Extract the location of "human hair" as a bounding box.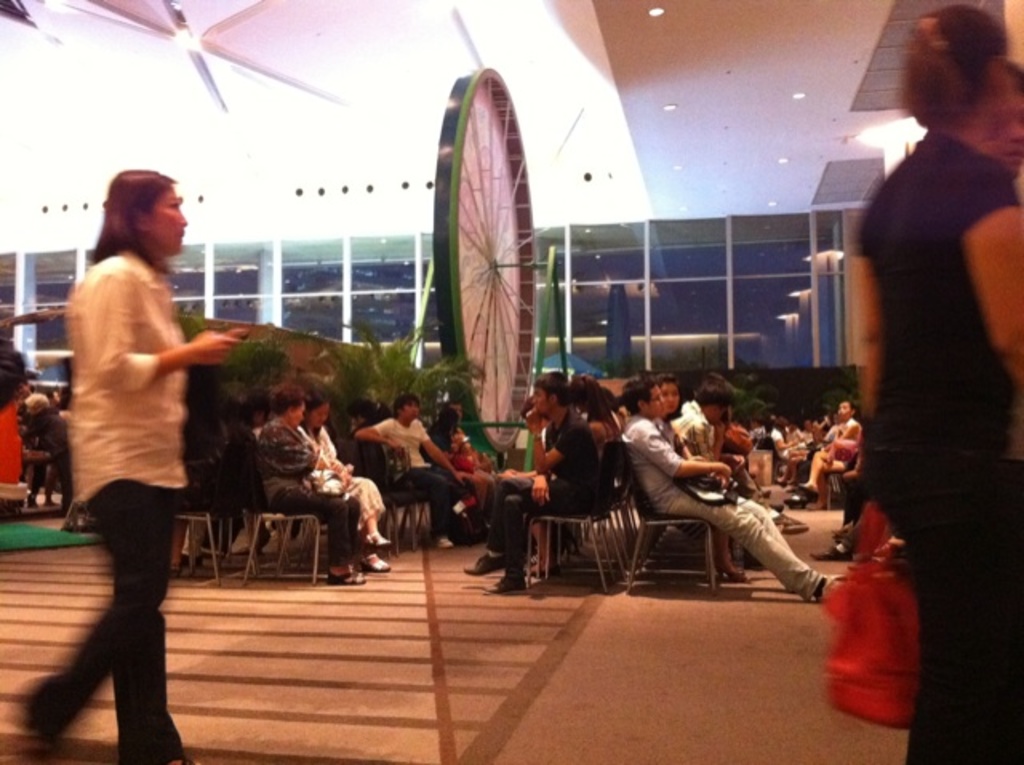
pyautogui.locateOnScreen(694, 370, 738, 405).
